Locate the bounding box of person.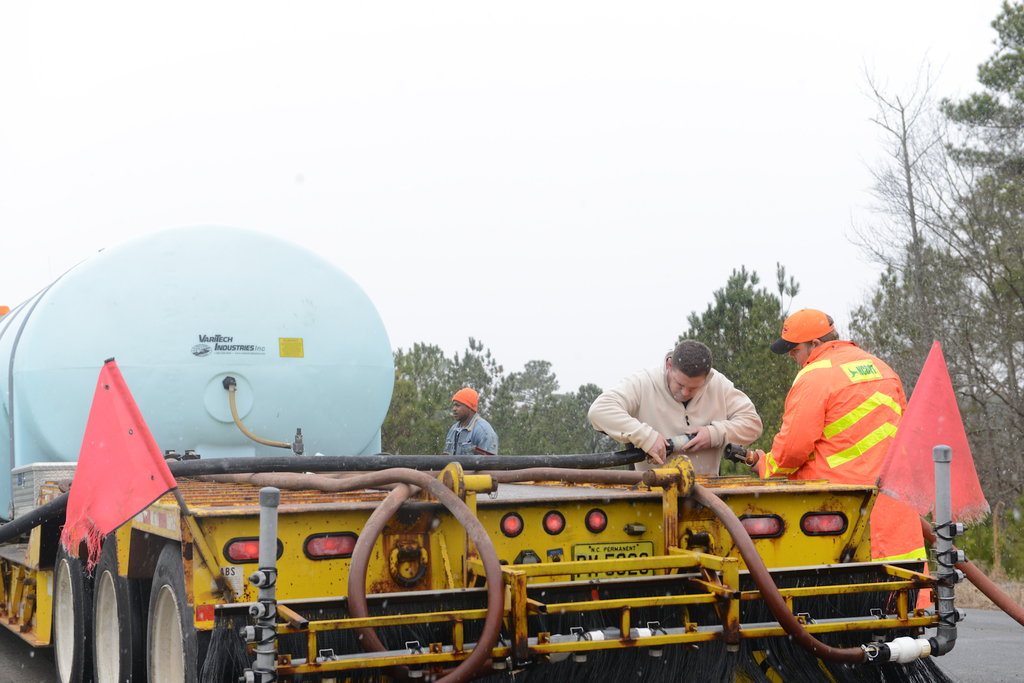
Bounding box: bbox=[444, 389, 497, 469].
